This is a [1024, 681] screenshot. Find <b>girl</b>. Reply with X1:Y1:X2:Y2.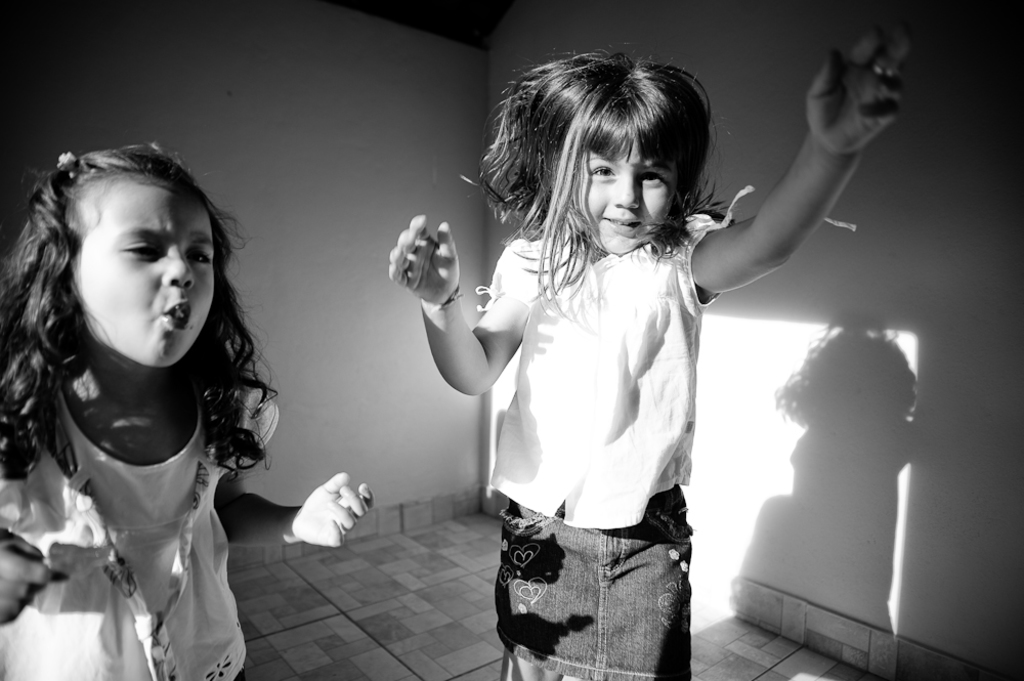
1:137:374:674.
